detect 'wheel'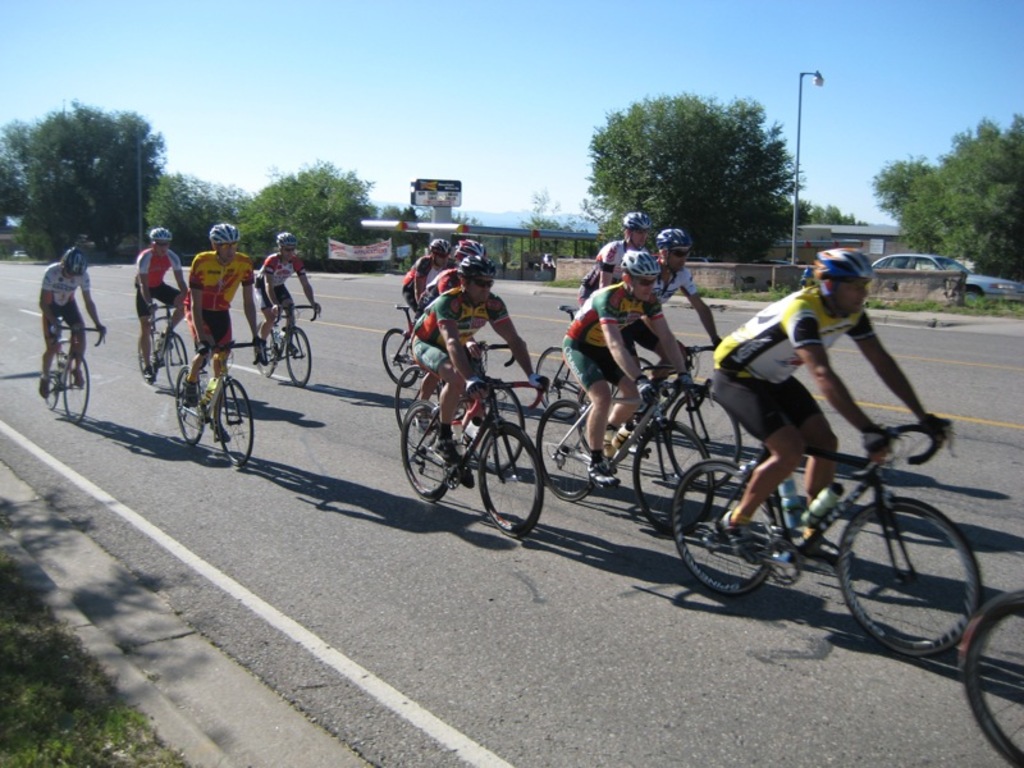
287 328 312 385
